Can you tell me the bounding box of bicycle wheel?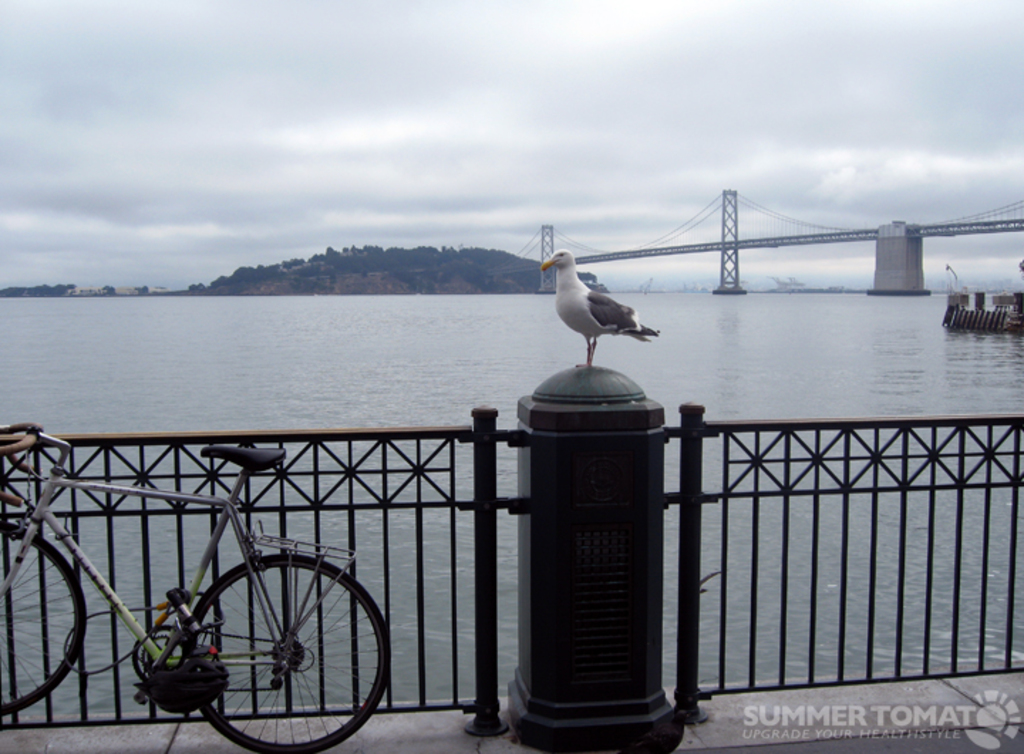
region(176, 558, 370, 728).
